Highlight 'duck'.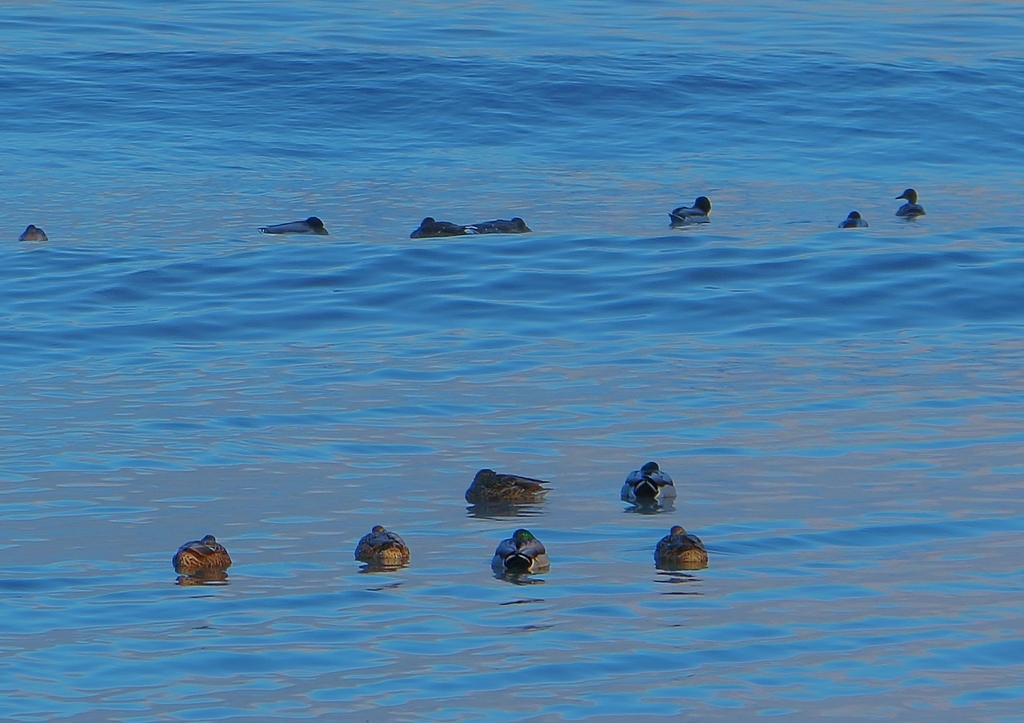
Highlighted region: (left=178, top=533, right=225, bottom=573).
